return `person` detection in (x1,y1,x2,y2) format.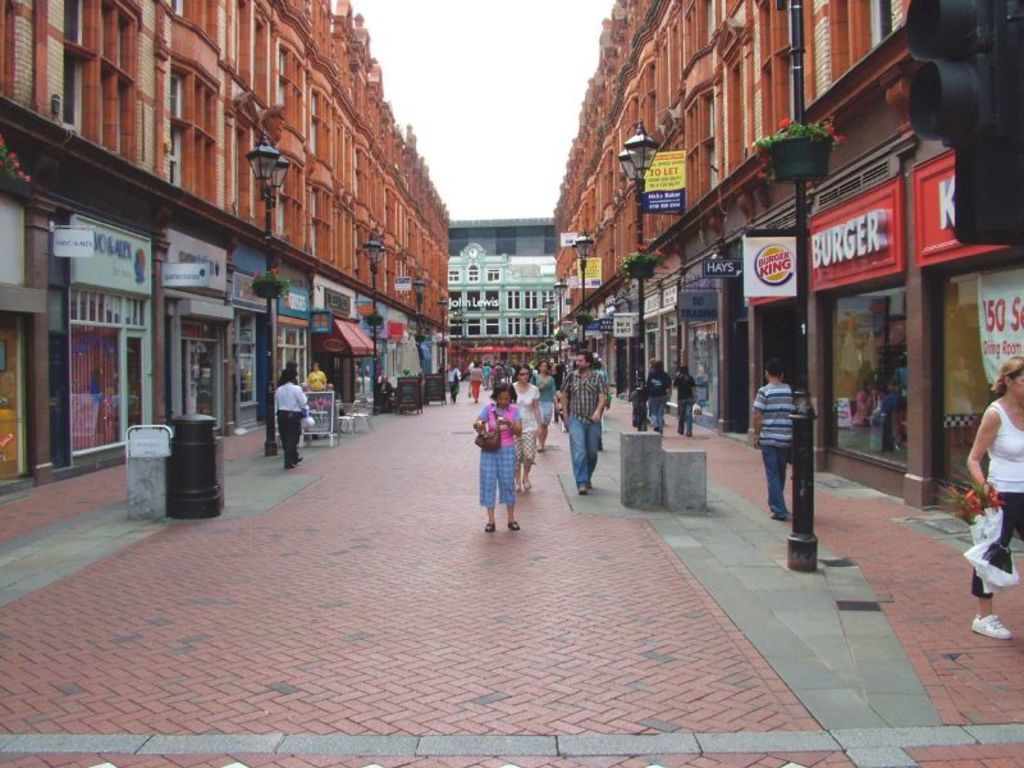
(671,366,698,433).
